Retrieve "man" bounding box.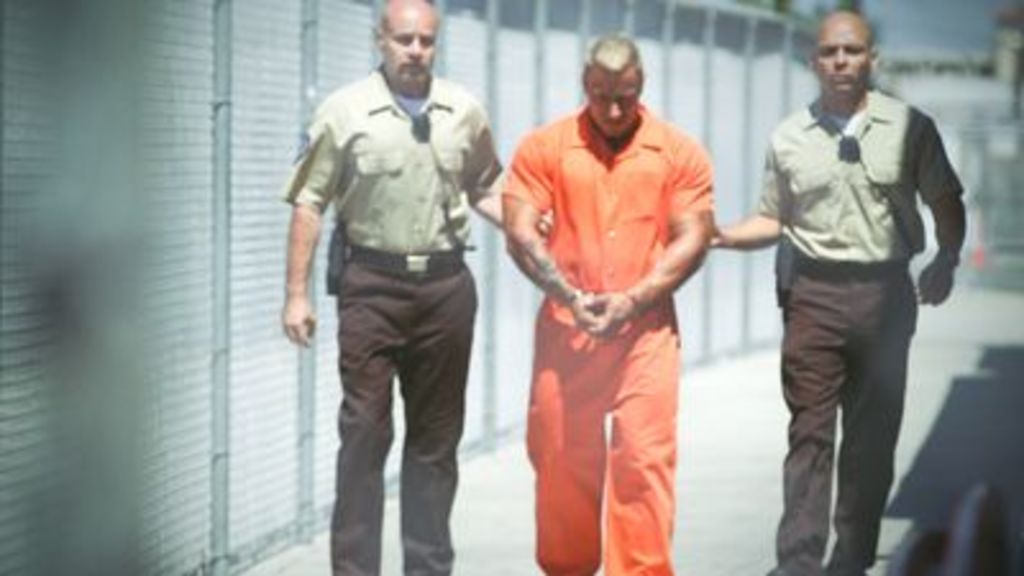
Bounding box: [x1=499, y1=33, x2=717, y2=573].
